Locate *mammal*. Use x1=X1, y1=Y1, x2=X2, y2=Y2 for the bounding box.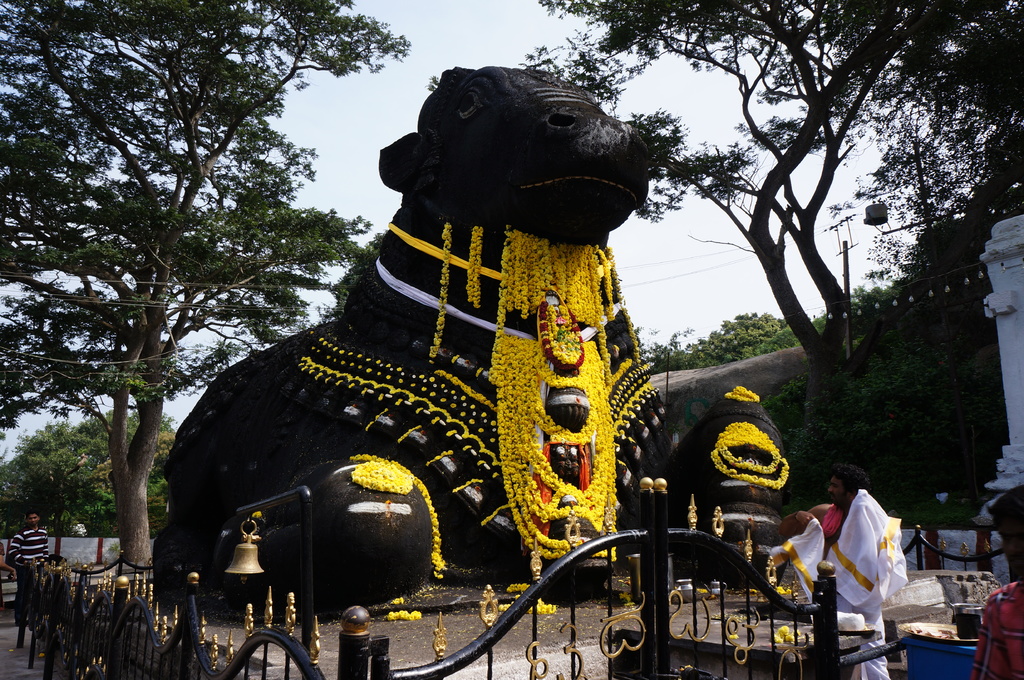
x1=8, y1=513, x2=57, y2=624.
